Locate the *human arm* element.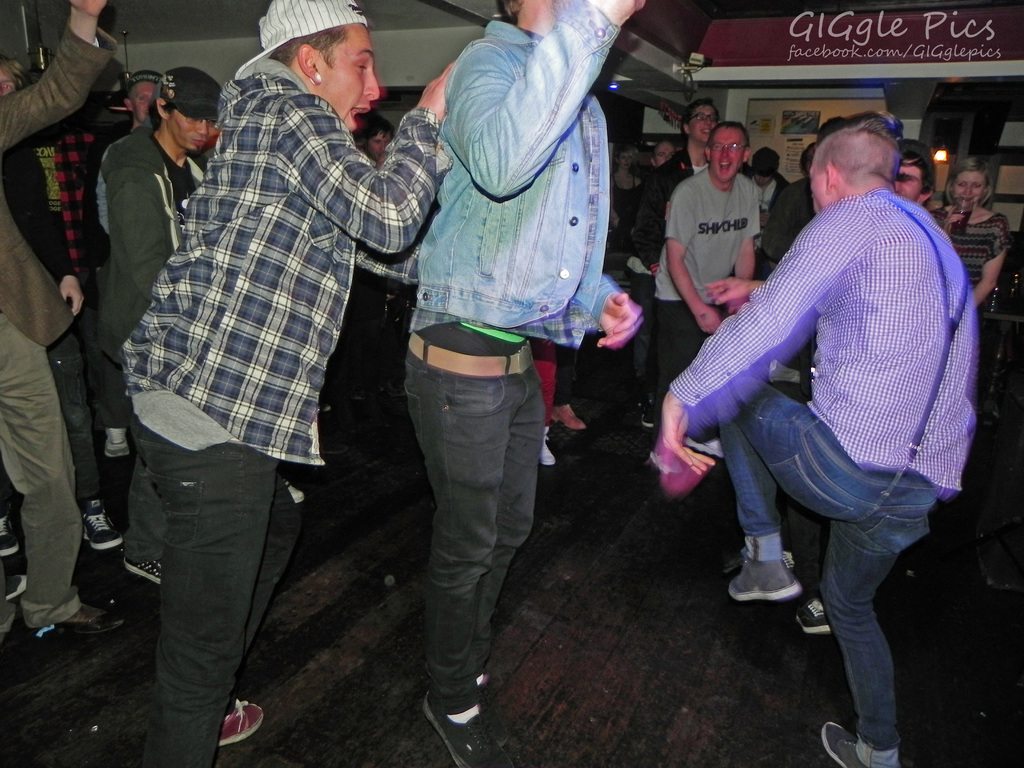
Element bbox: detection(353, 237, 423, 284).
